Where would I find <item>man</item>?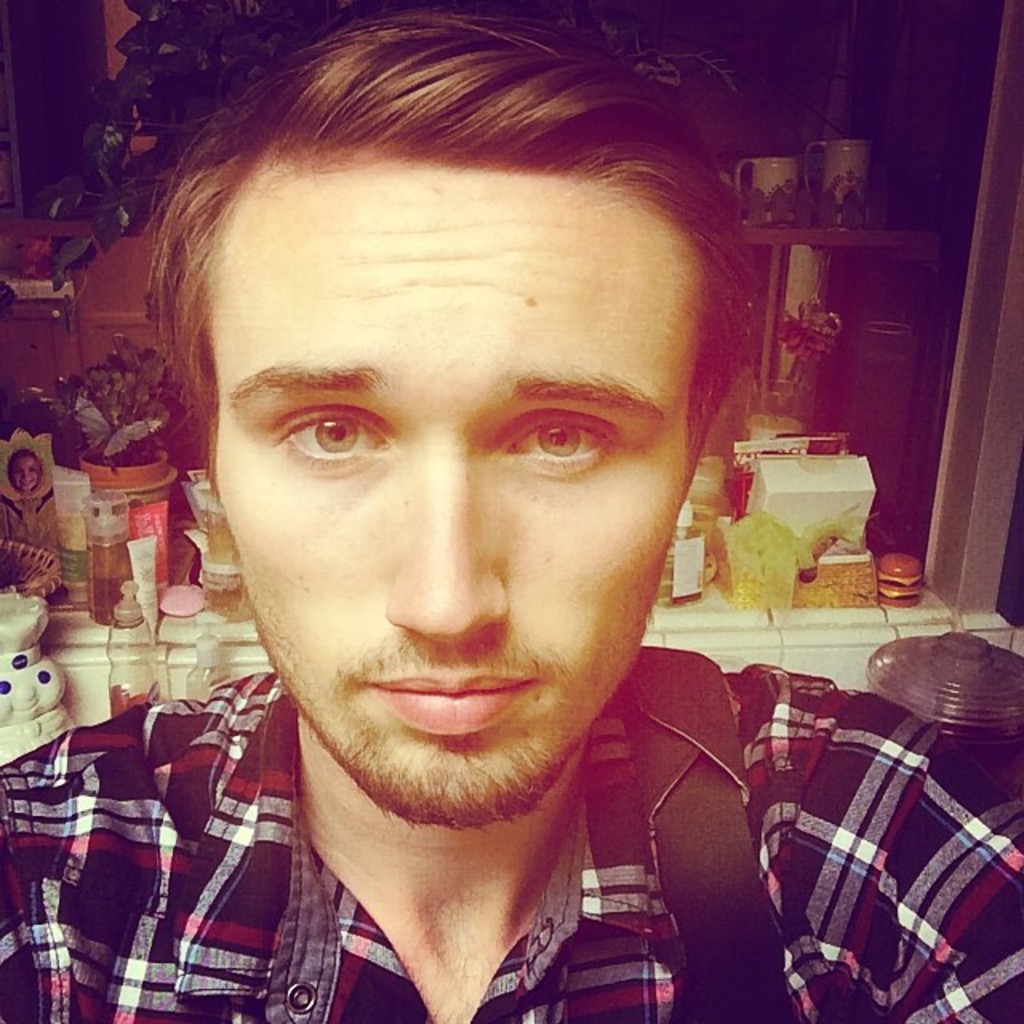
At {"left": 27, "top": 43, "right": 914, "bottom": 1023}.
